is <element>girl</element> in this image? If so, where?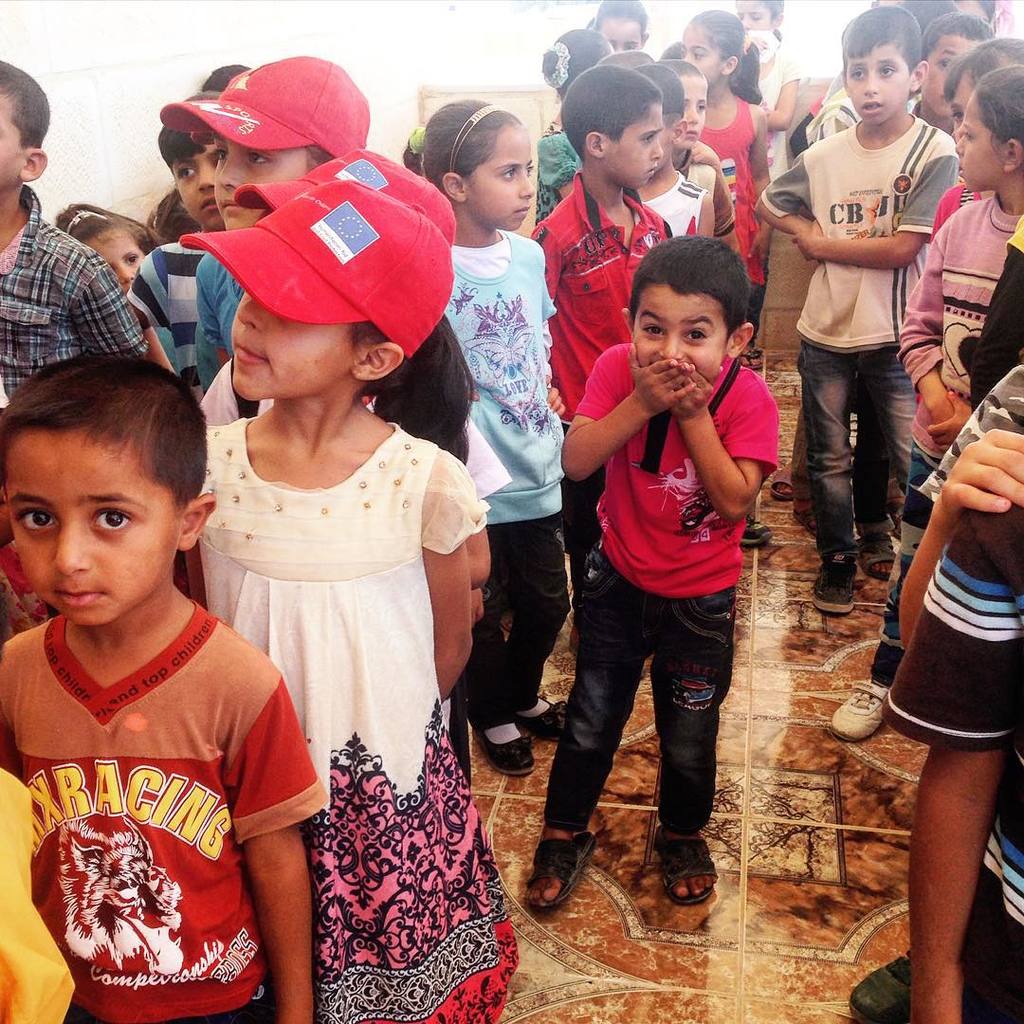
Yes, at rect(402, 97, 566, 778).
